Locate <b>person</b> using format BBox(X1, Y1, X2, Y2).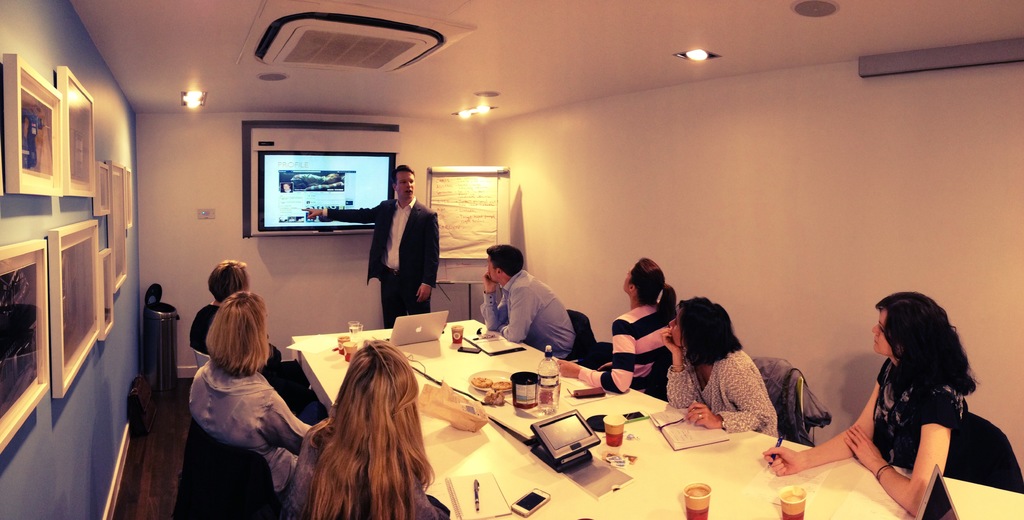
BBox(659, 297, 780, 443).
